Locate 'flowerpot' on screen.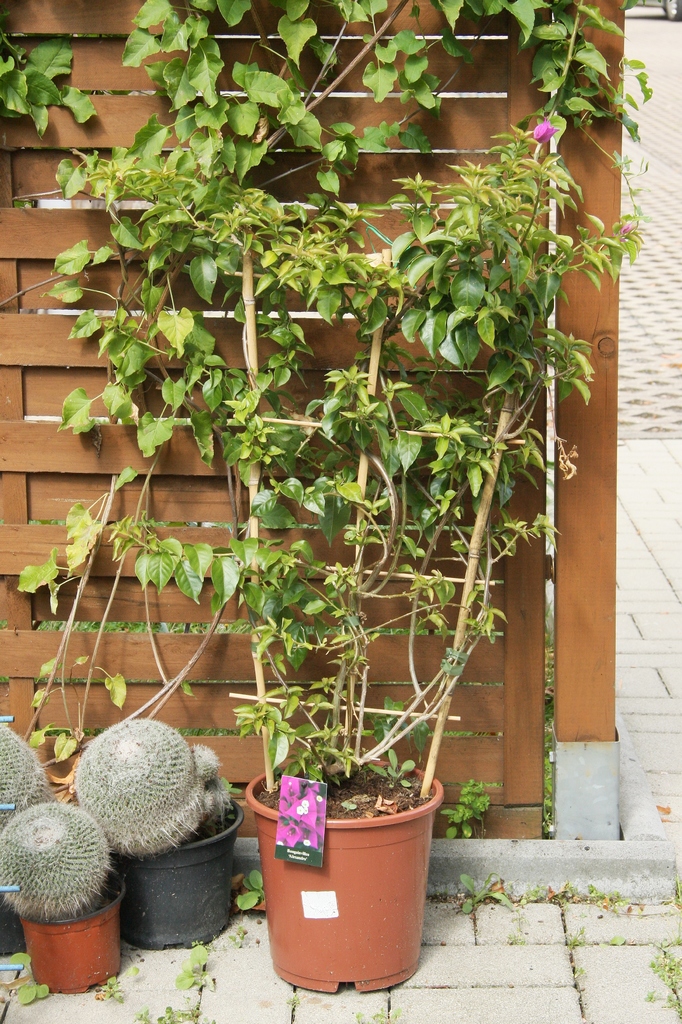
On screen at 261/764/426/996.
